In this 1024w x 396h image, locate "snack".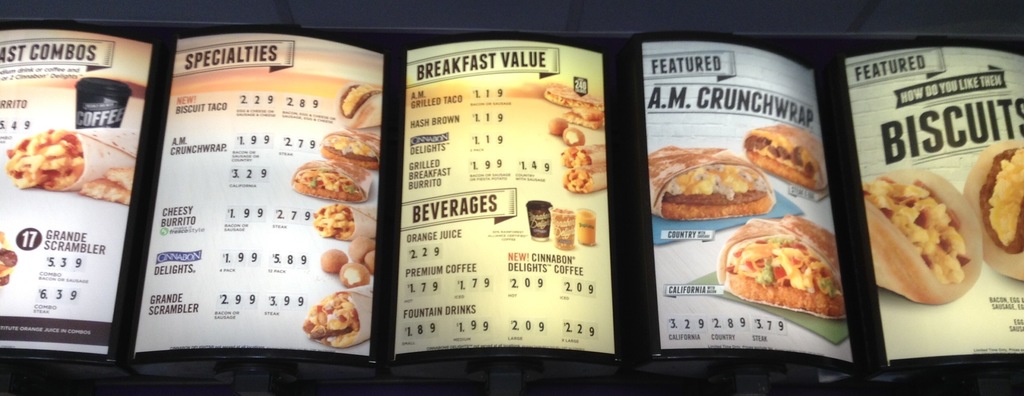
Bounding box: detection(301, 297, 355, 349).
